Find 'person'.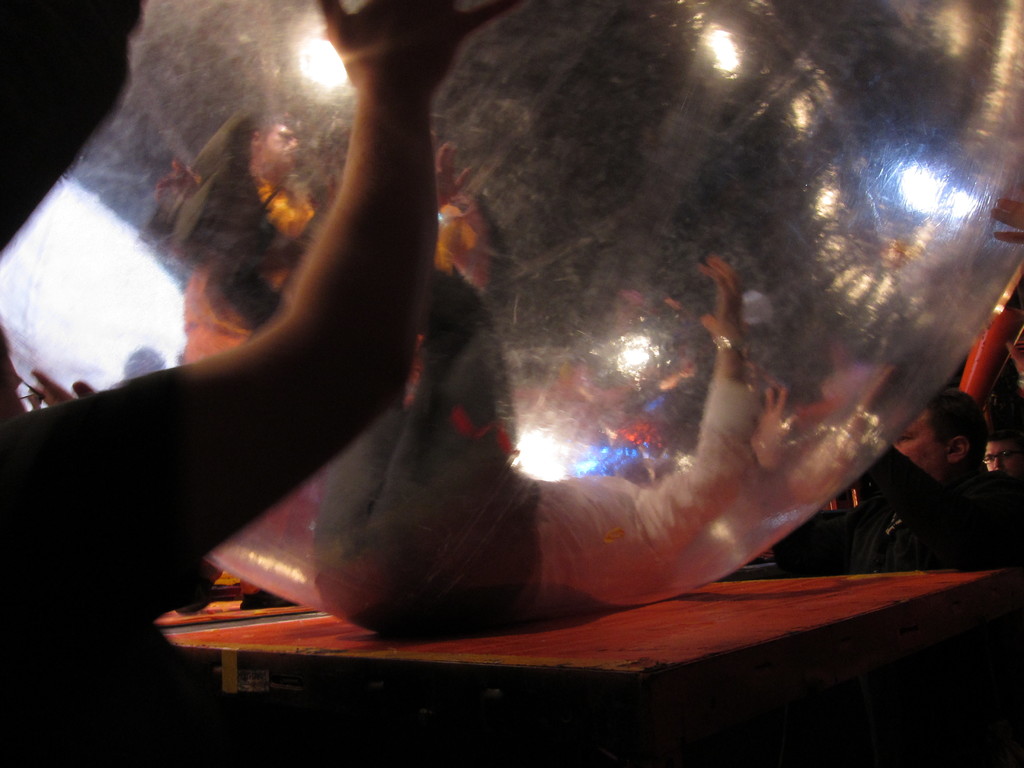
3/3/549/765.
